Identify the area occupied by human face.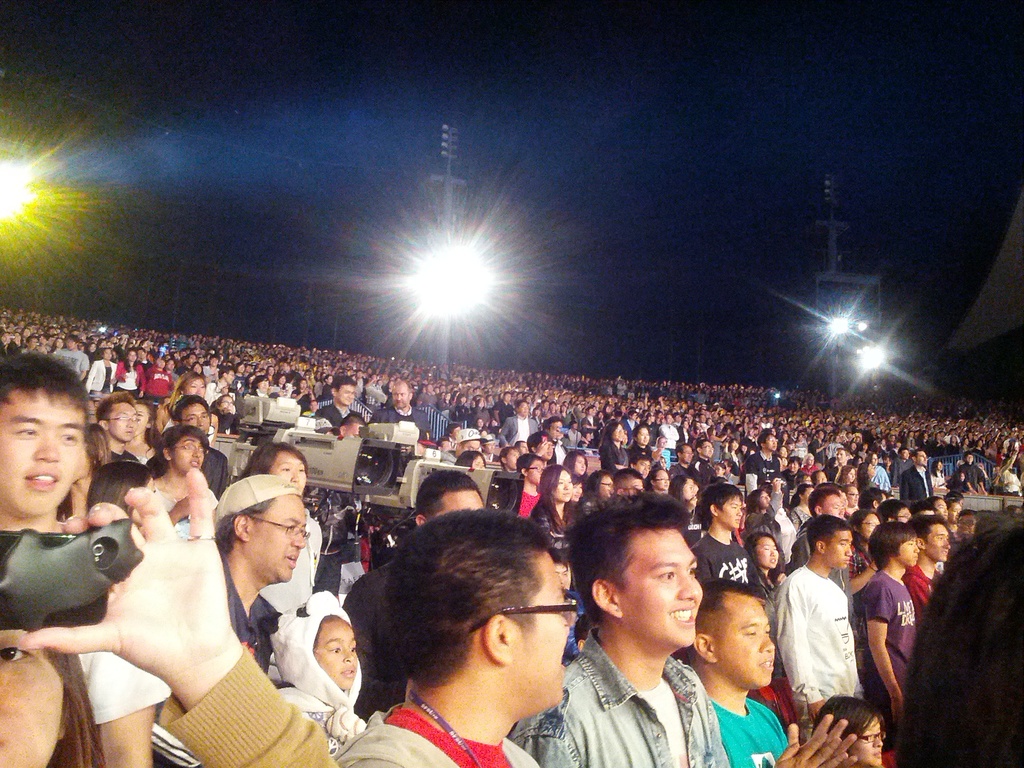
Area: select_region(790, 461, 799, 472).
